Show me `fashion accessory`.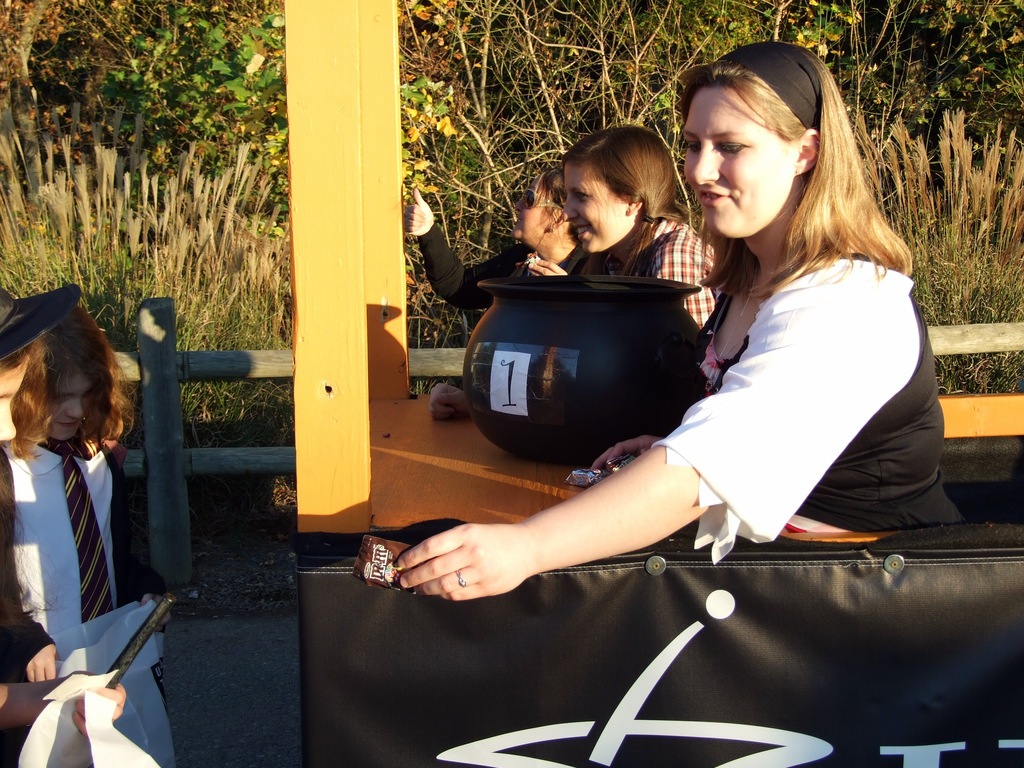
`fashion accessory` is here: 454:570:468:588.
